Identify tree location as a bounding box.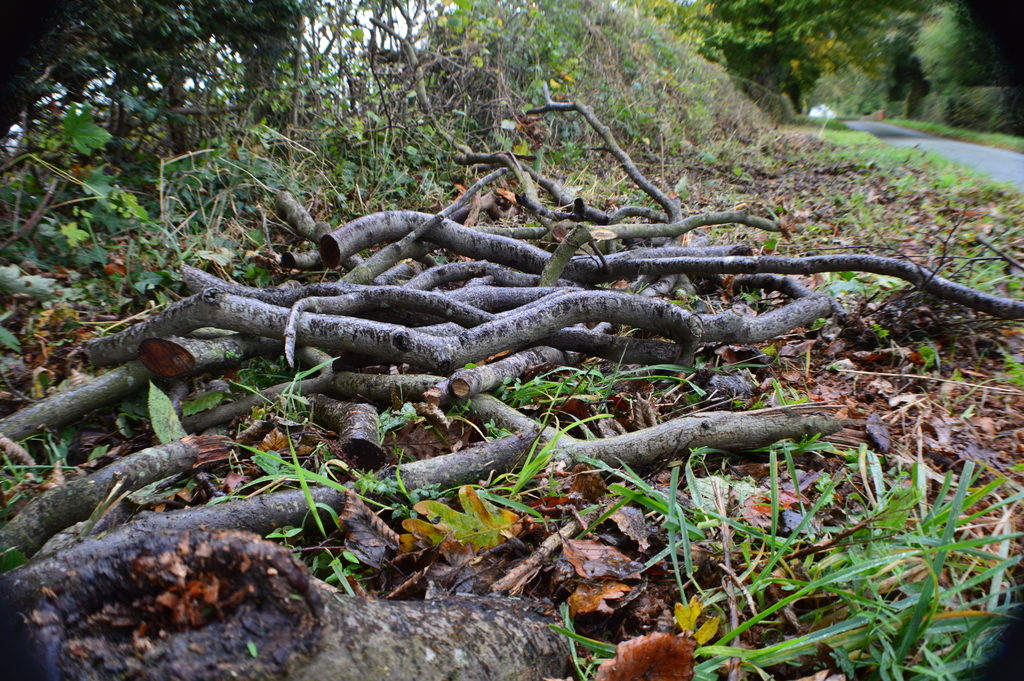
<region>908, 0, 998, 99</region>.
